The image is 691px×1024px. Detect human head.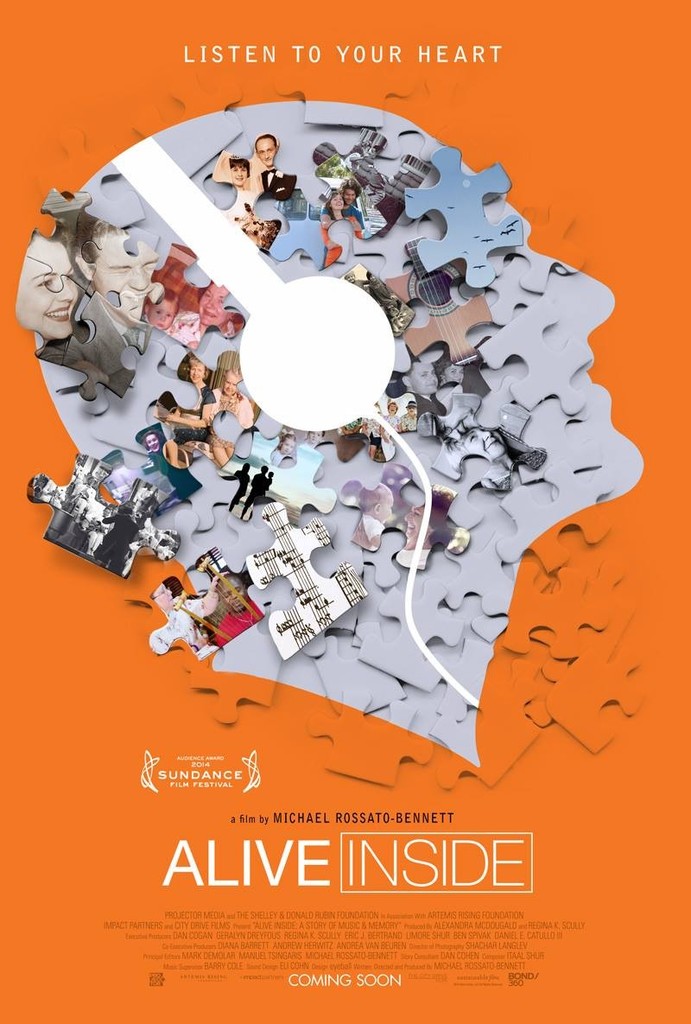
Detection: [223, 369, 240, 394].
